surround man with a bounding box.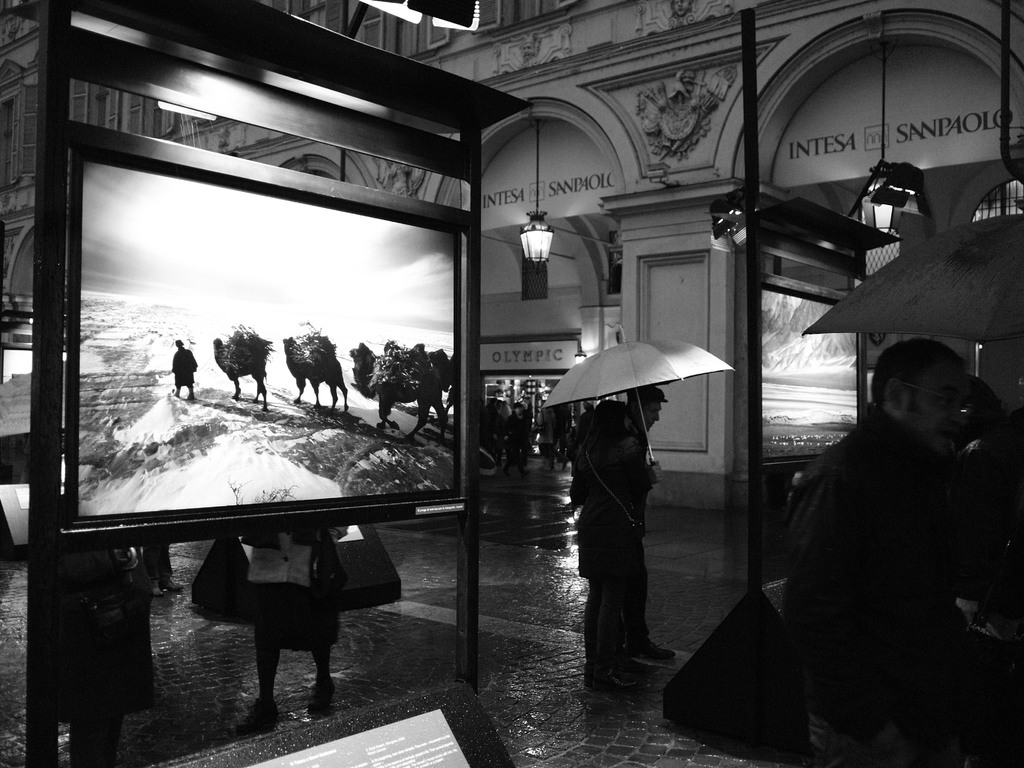
x1=501, y1=399, x2=532, y2=482.
